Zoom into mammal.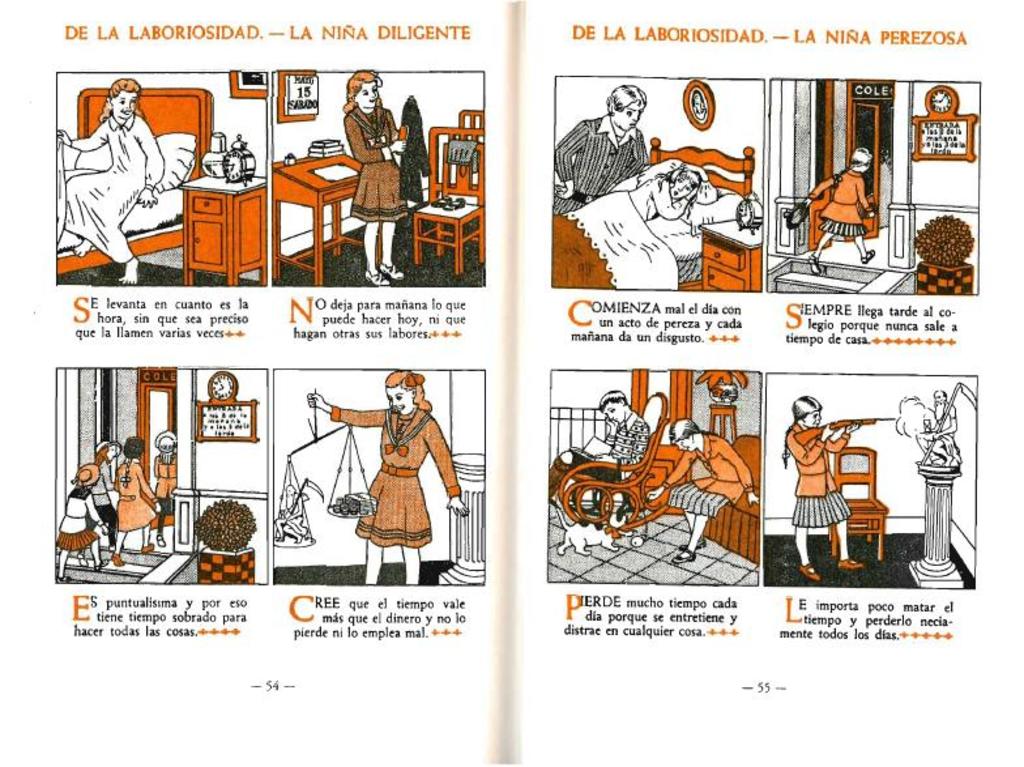
Zoom target: (94, 438, 133, 544).
